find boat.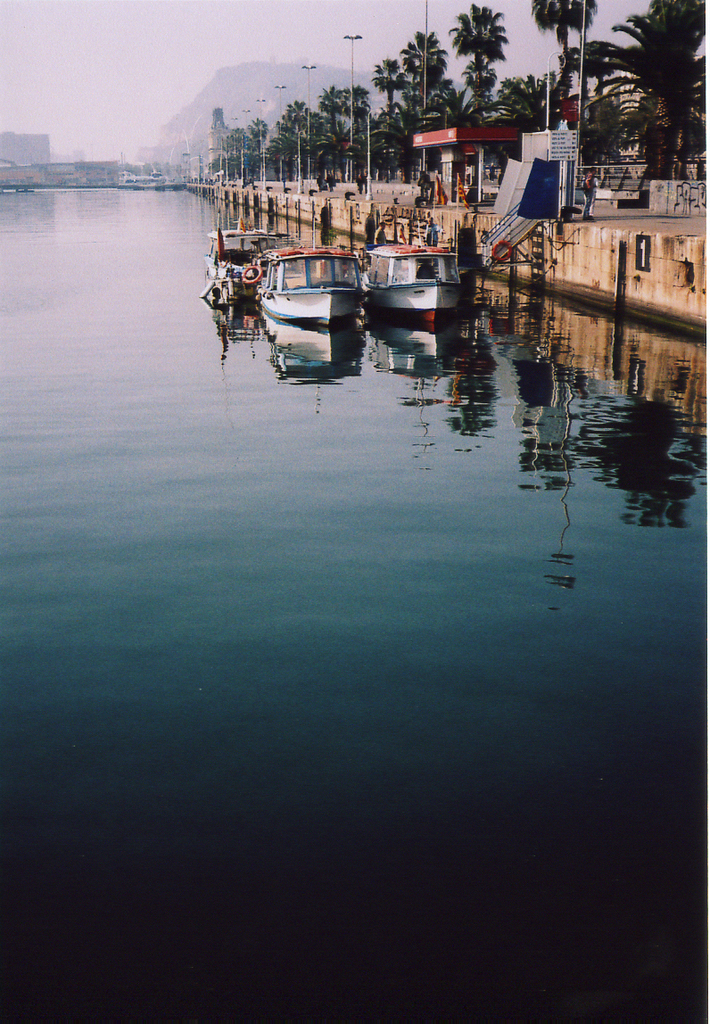
l=256, t=241, r=365, b=326.
